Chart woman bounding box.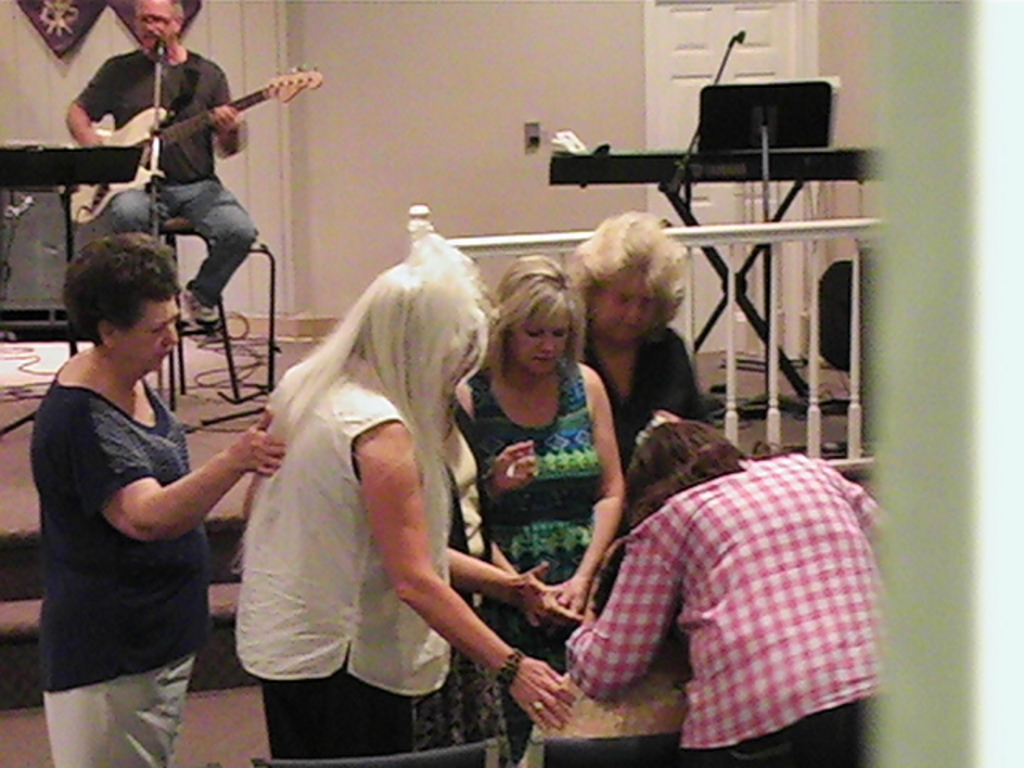
Charted: box=[446, 256, 622, 766].
